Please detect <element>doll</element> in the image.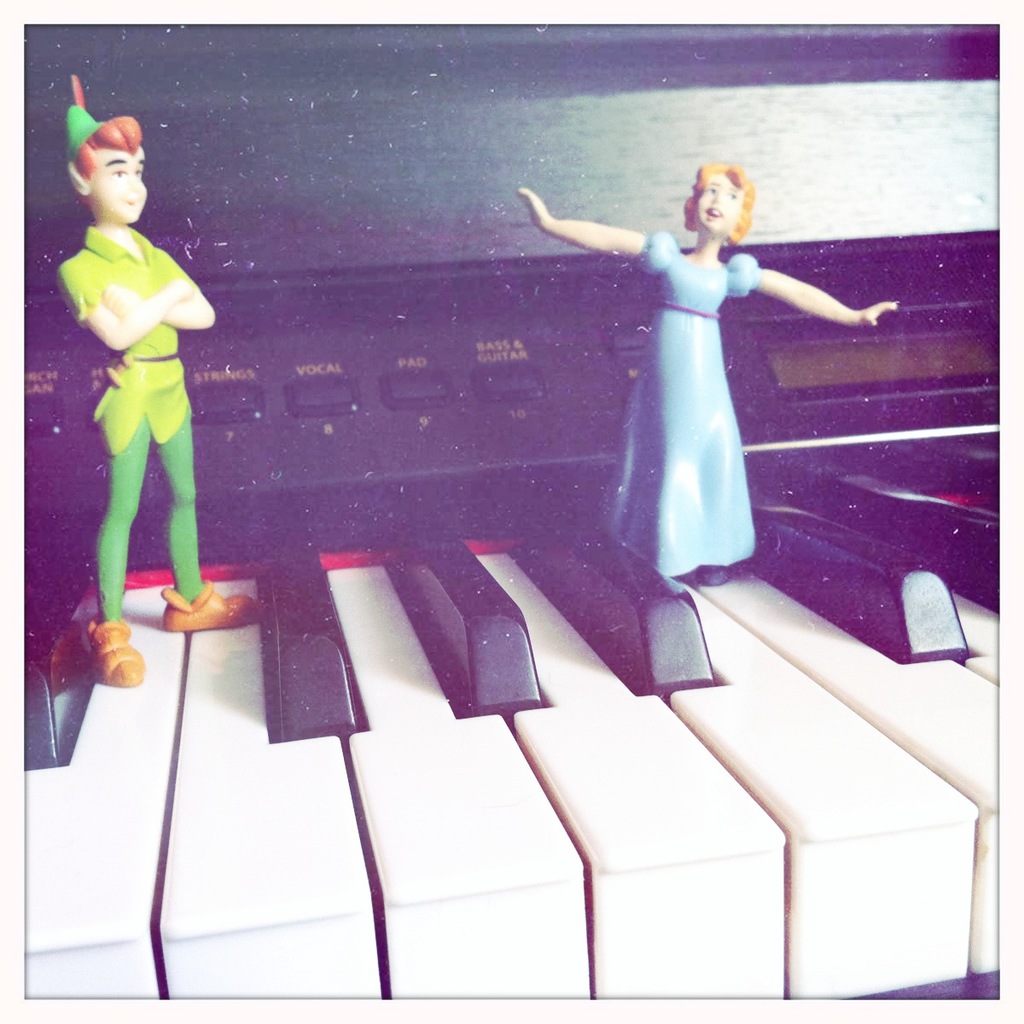
{"left": 509, "top": 156, "right": 906, "bottom": 581}.
